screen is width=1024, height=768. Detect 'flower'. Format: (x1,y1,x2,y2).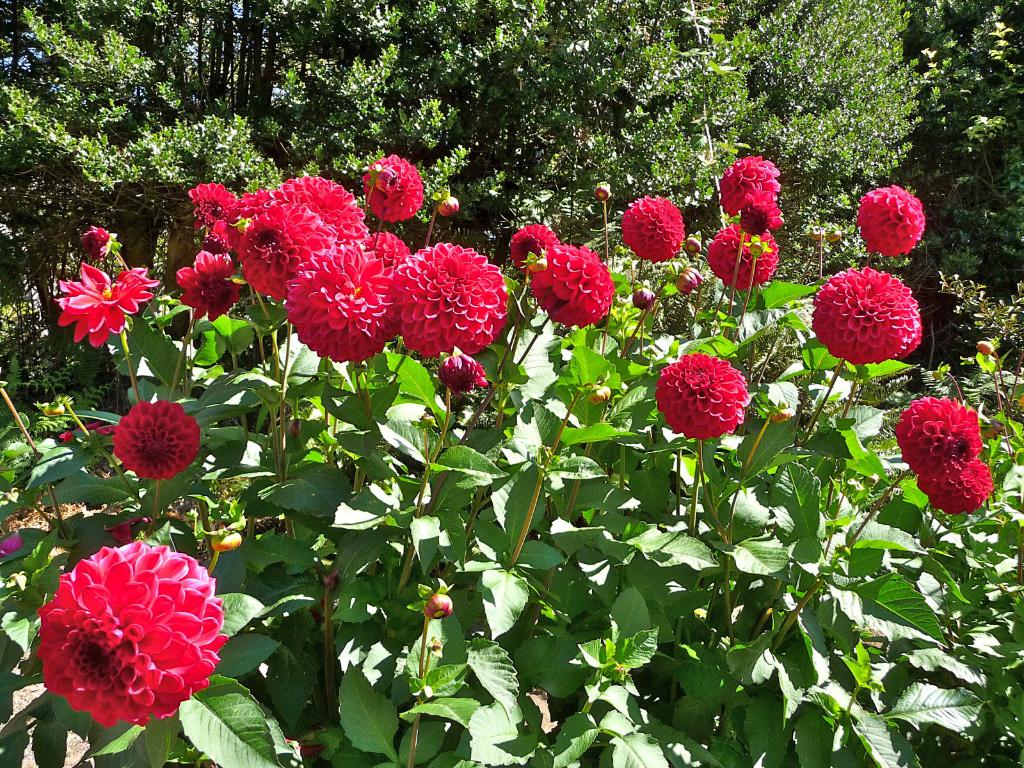
(673,267,705,300).
